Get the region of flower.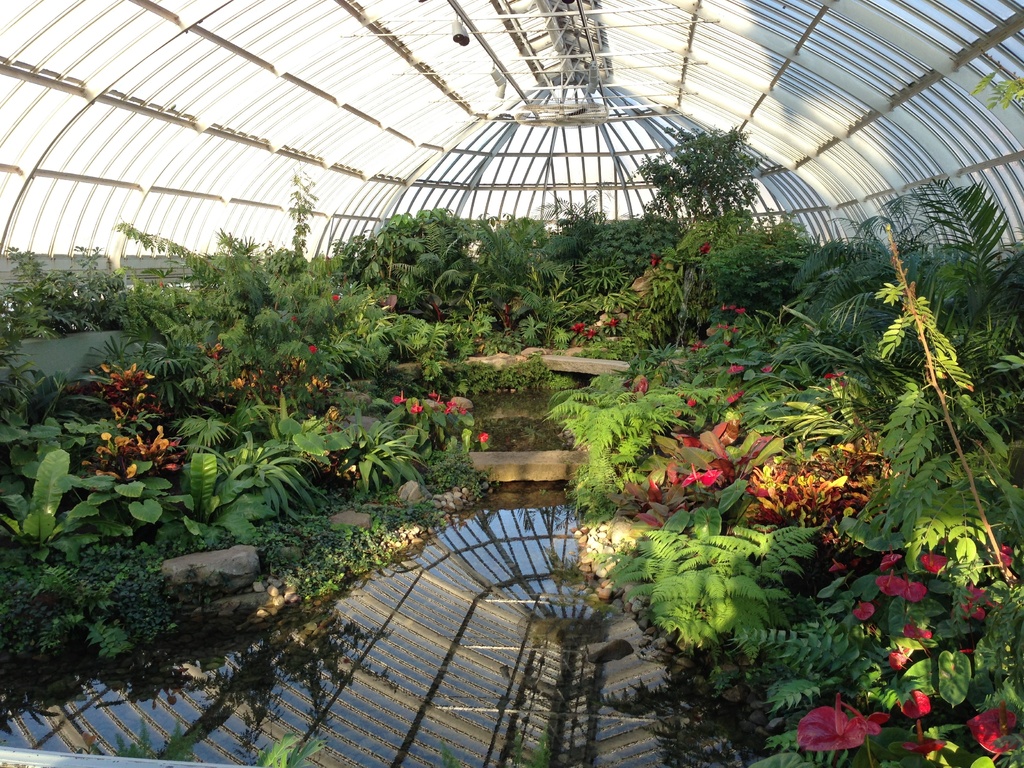
x1=853, y1=596, x2=877, y2=622.
